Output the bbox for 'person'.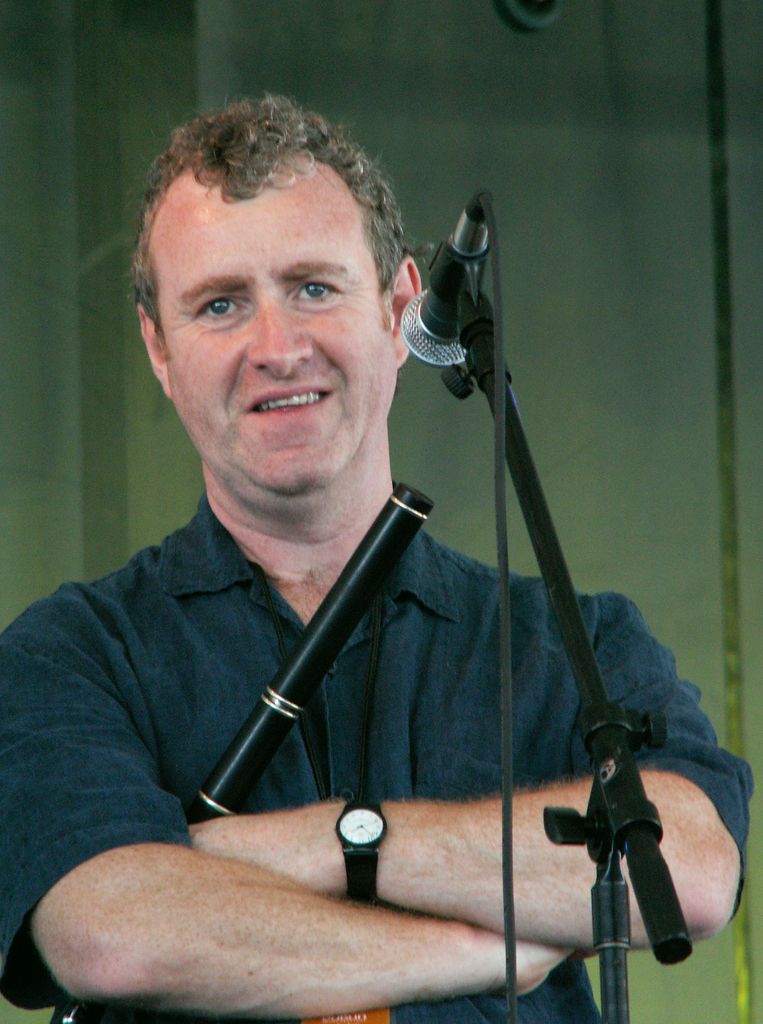
<box>0,87,756,1023</box>.
